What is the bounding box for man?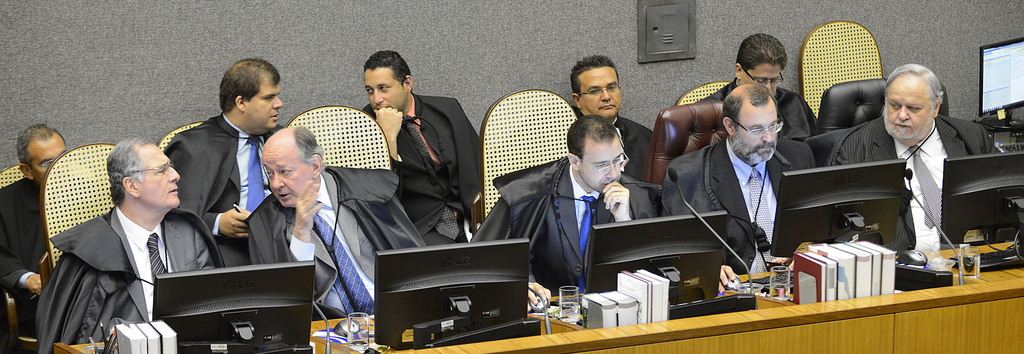
crop(692, 29, 824, 140).
